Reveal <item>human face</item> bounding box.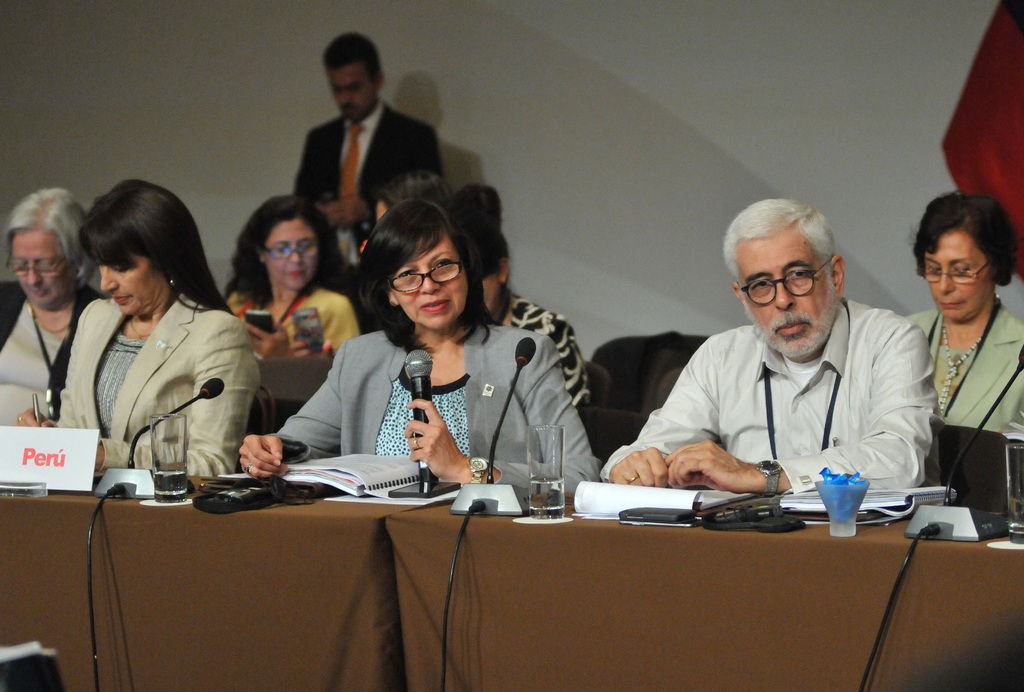
Revealed: detection(262, 216, 317, 290).
